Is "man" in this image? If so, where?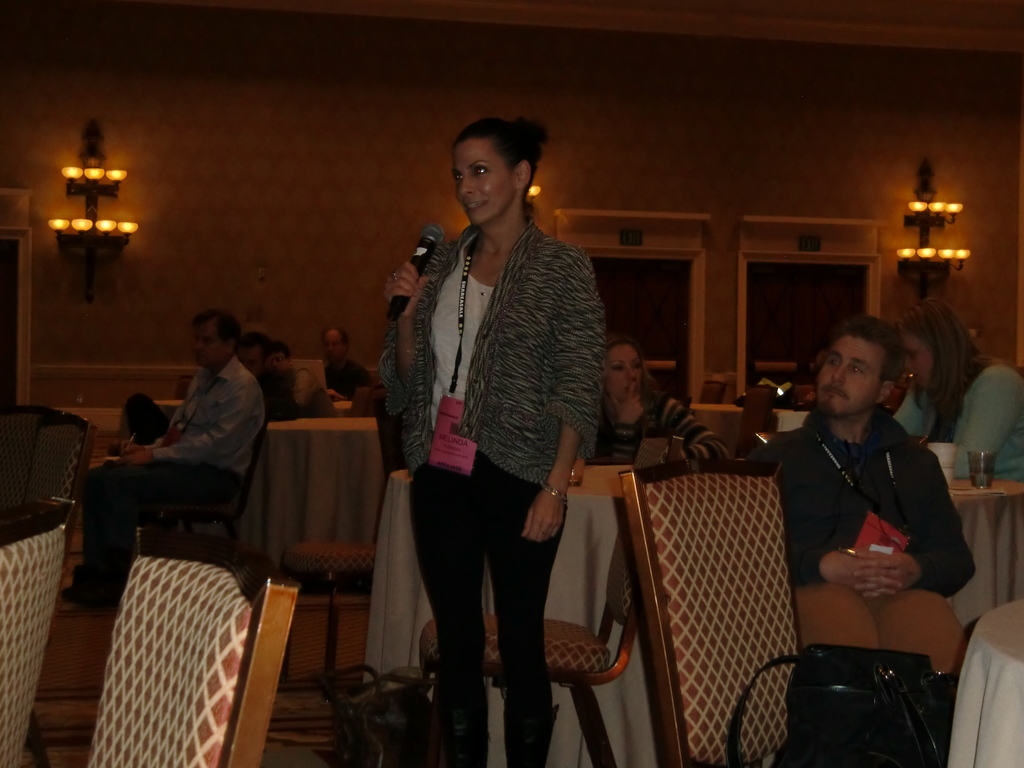
Yes, at box(318, 321, 367, 406).
